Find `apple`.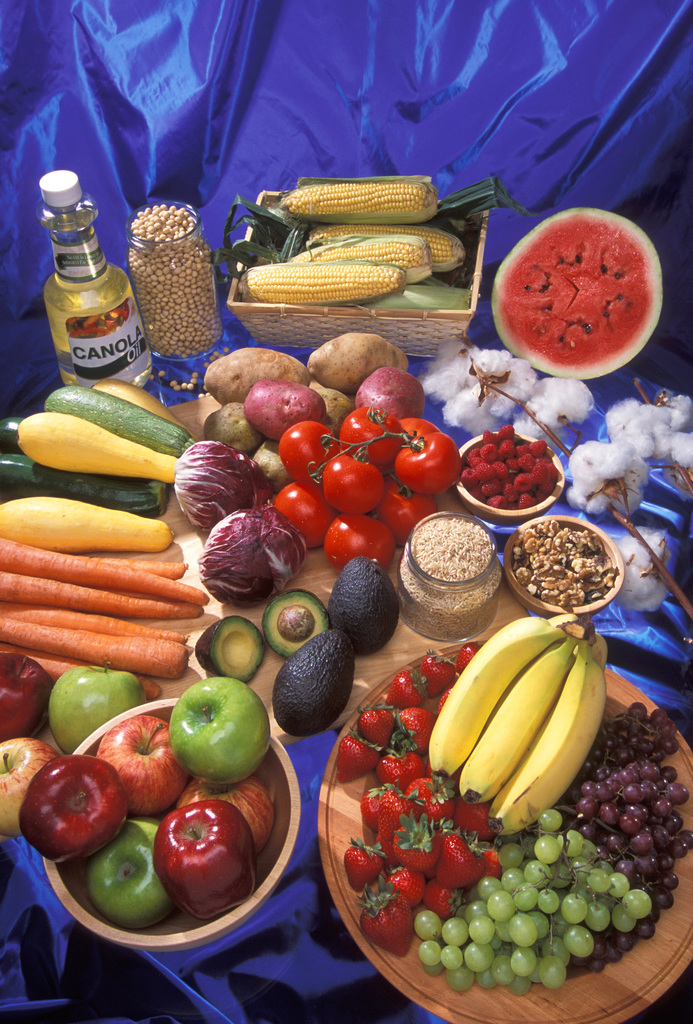
BBox(0, 650, 56, 739).
